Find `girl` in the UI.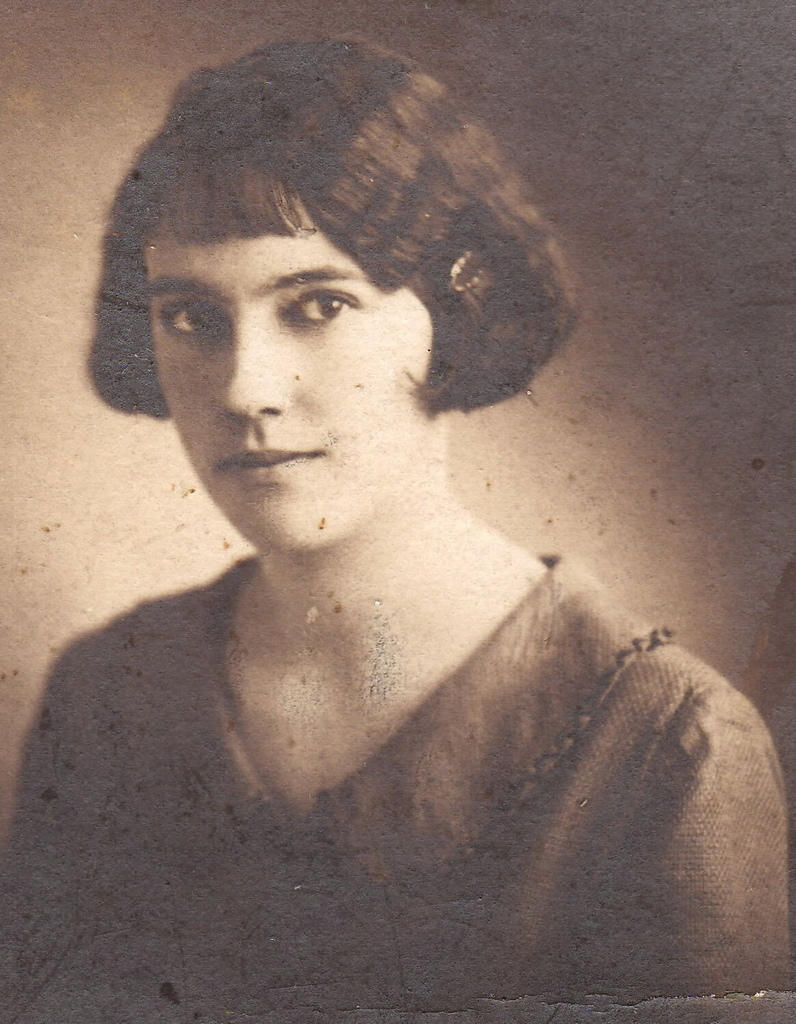
UI element at 0,32,791,1023.
